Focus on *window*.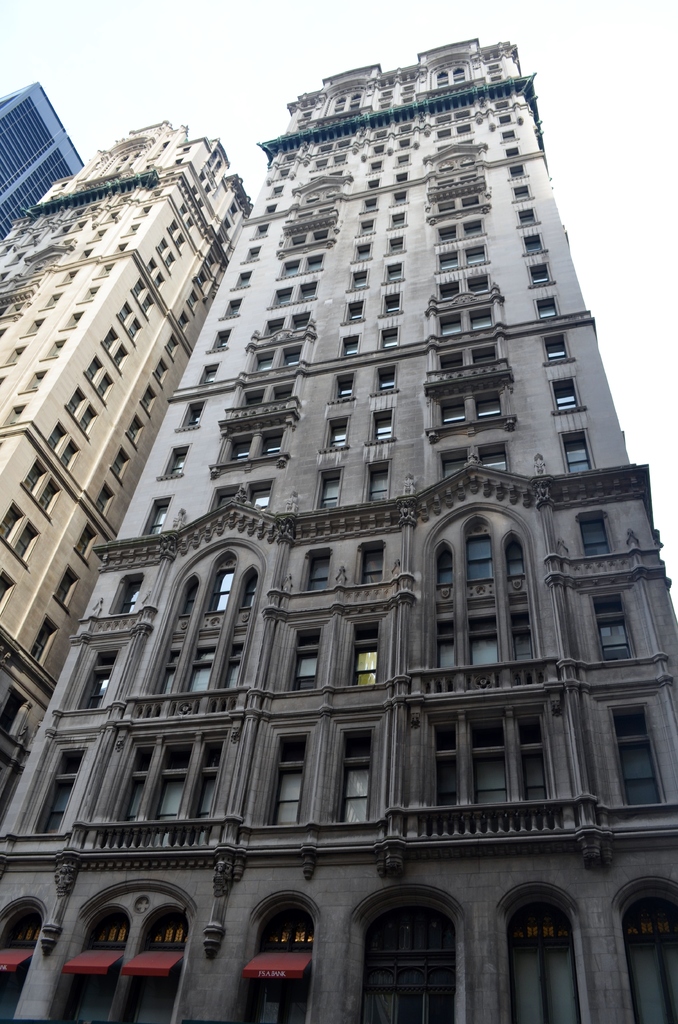
Focused at rect(181, 646, 215, 714).
